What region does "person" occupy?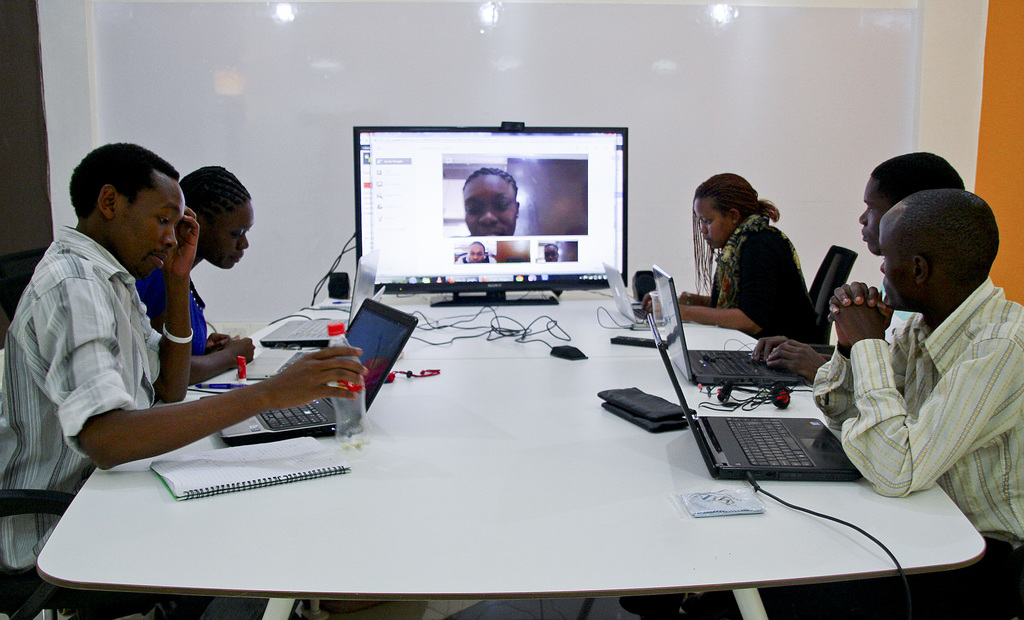
{"left": 127, "top": 157, "right": 259, "bottom": 362}.
